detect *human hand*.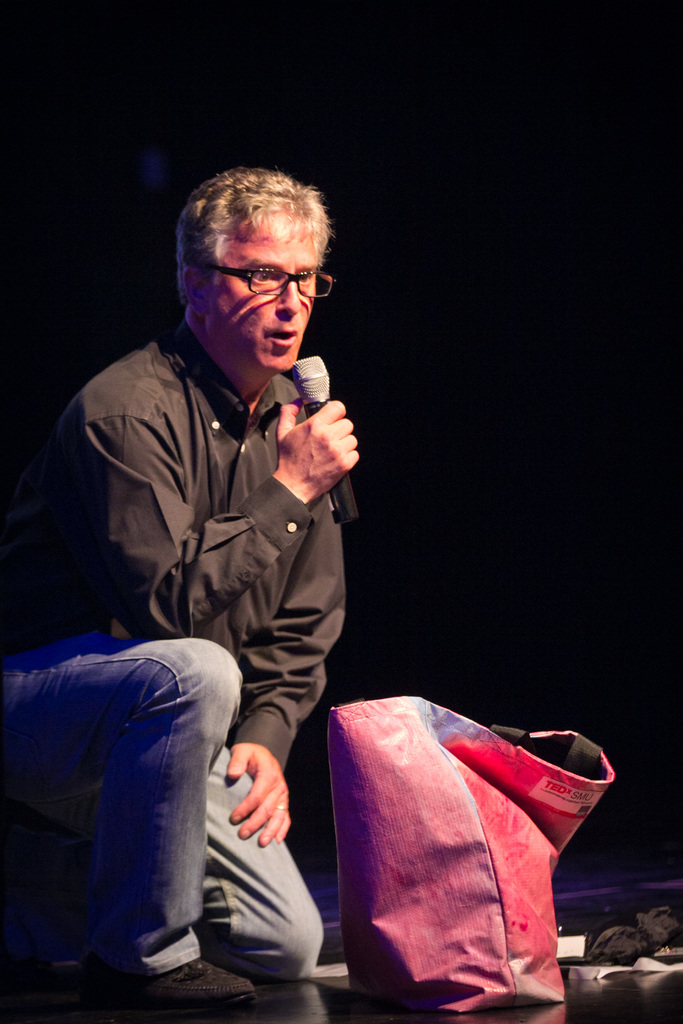
Detected at [x1=220, y1=745, x2=296, y2=848].
